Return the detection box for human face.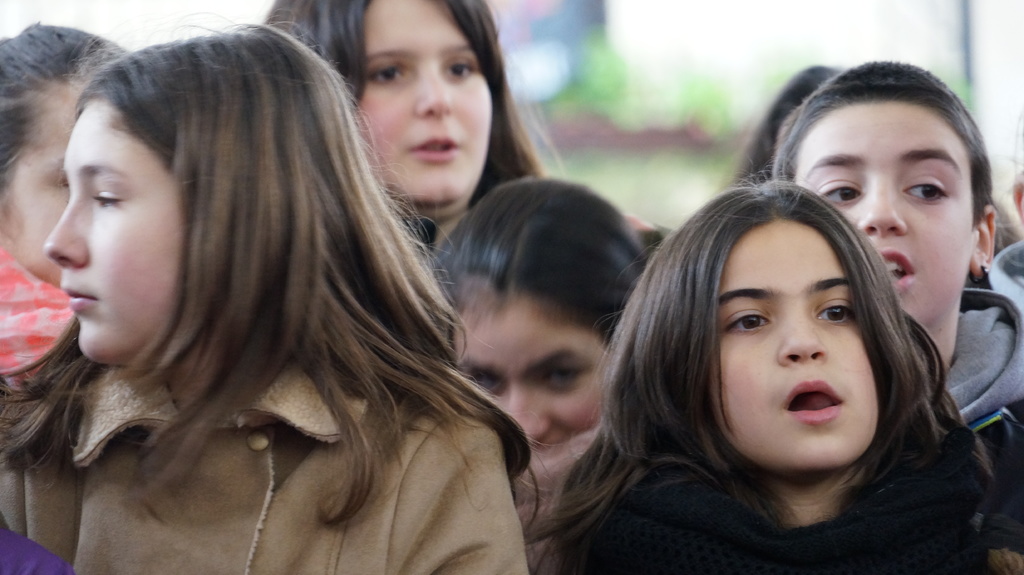
442, 295, 609, 460.
